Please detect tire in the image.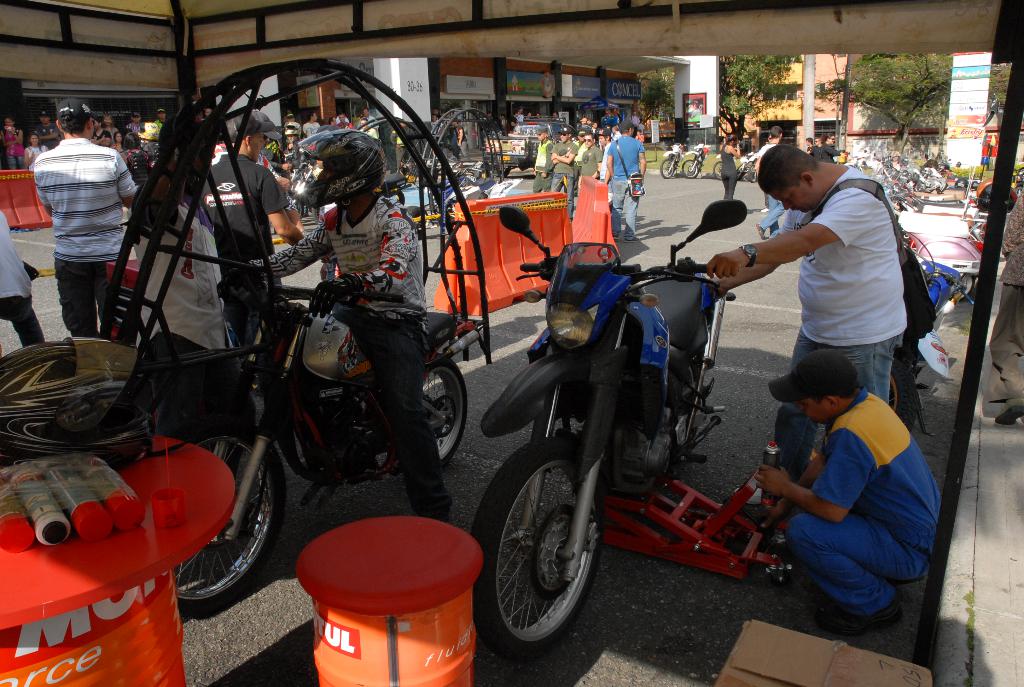
[x1=271, y1=194, x2=304, y2=235].
